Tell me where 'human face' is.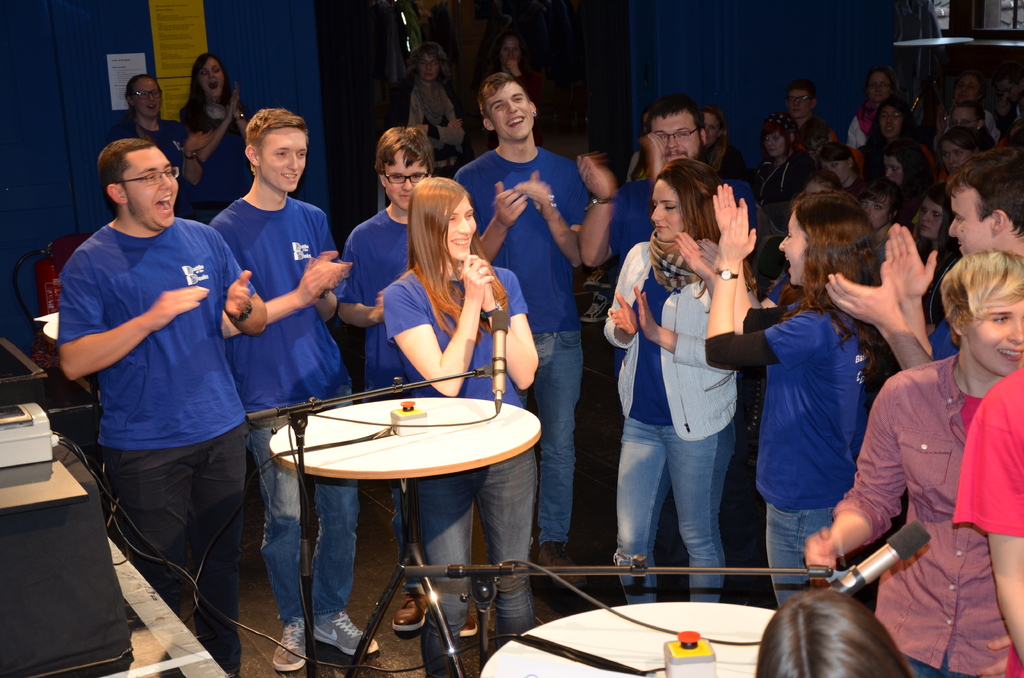
'human face' is at box=[877, 108, 904, 136].
